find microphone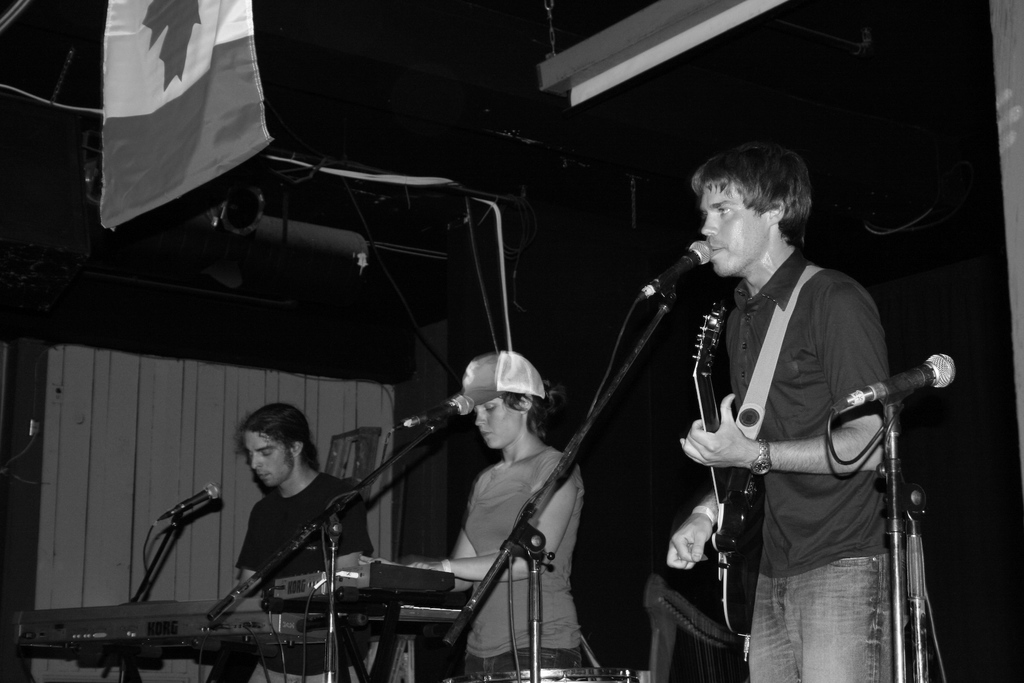
<box>640,242,710,296</box>
